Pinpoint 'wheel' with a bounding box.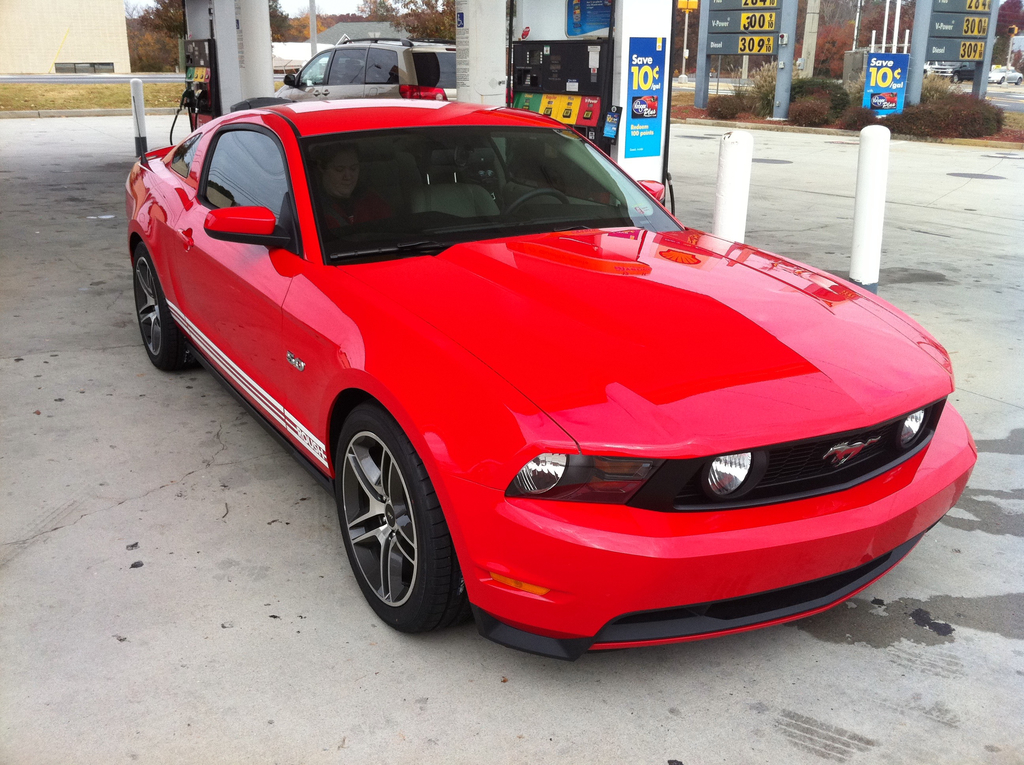
952/74/957/83.
